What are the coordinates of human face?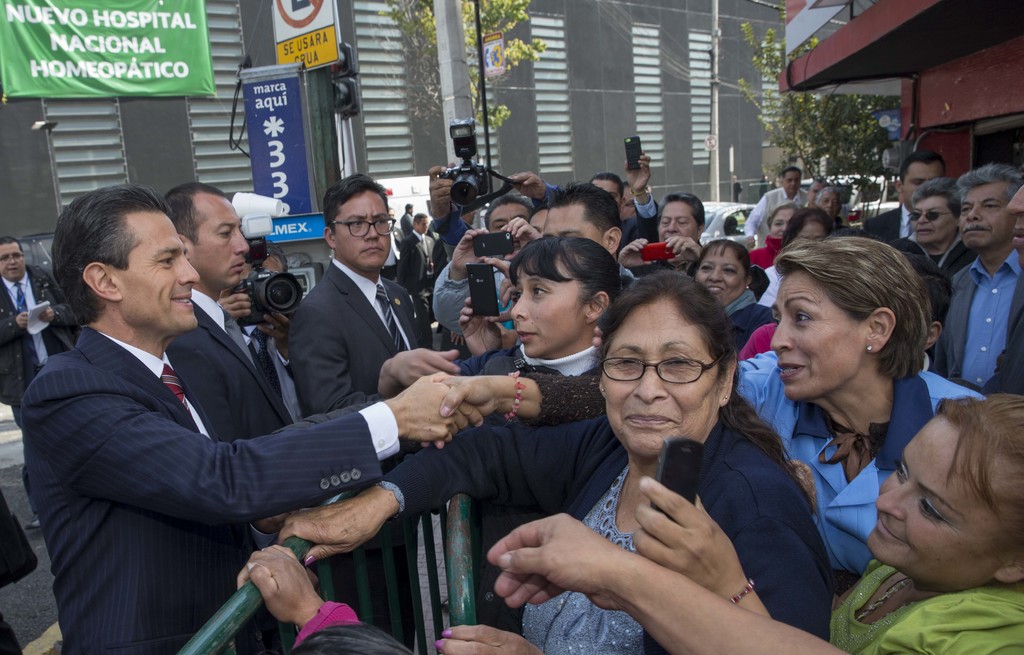
541, 202, 602, 245.
